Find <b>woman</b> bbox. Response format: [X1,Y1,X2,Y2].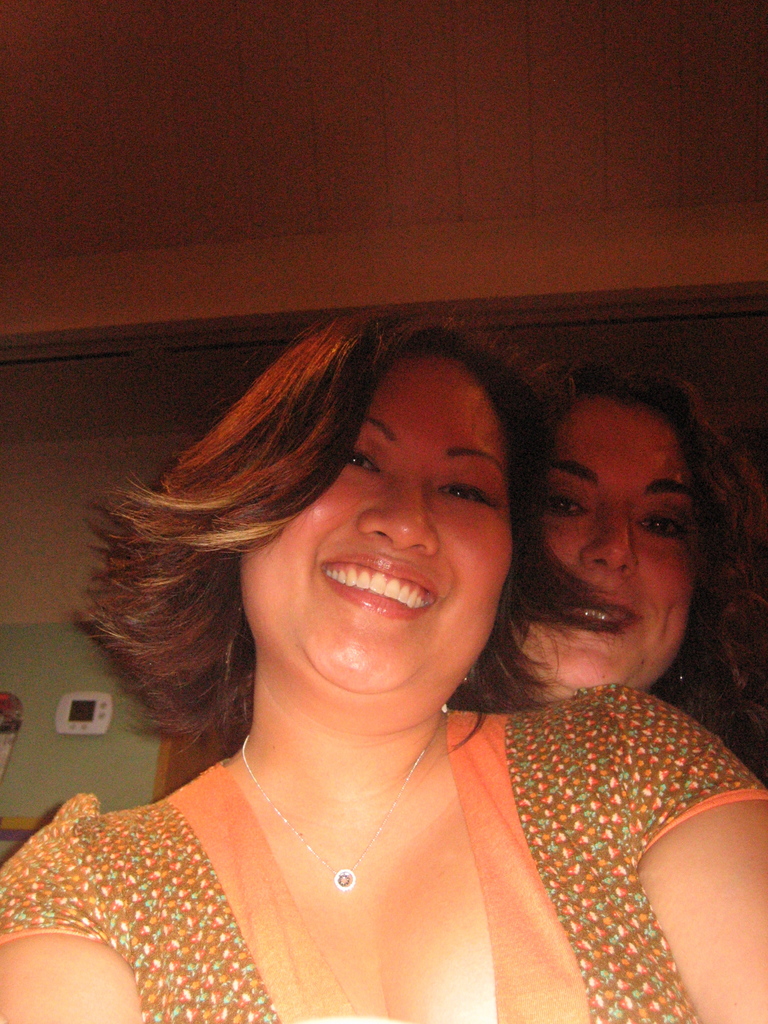
[505,359,767,772].
